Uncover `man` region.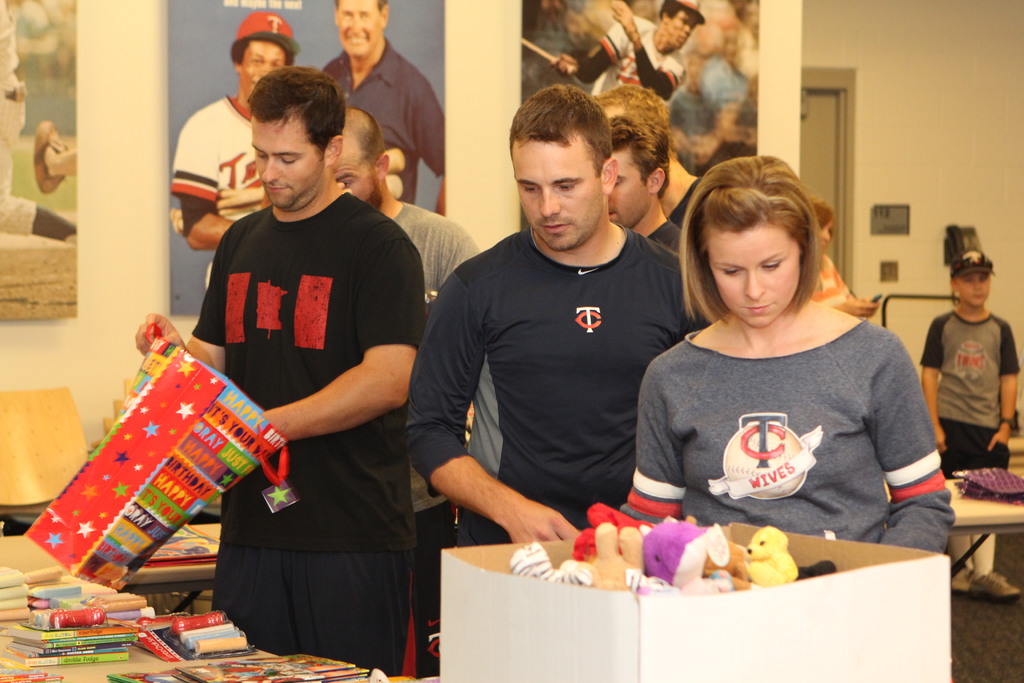
Uncovered: box(164, 10, 299, 256).
